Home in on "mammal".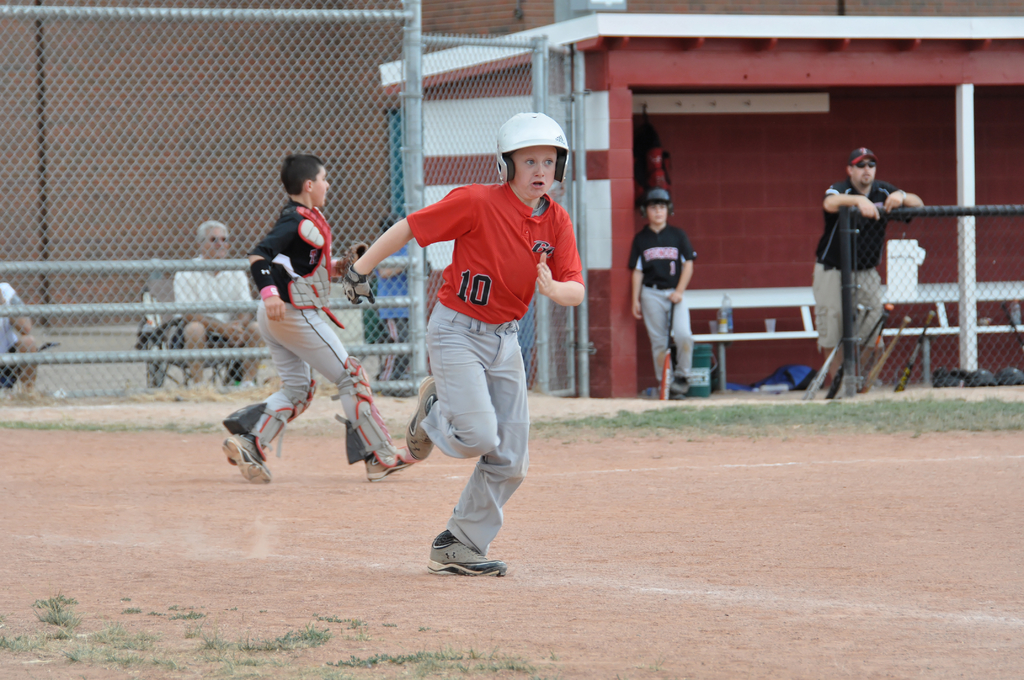
Homed in at 220:153:420:484.
